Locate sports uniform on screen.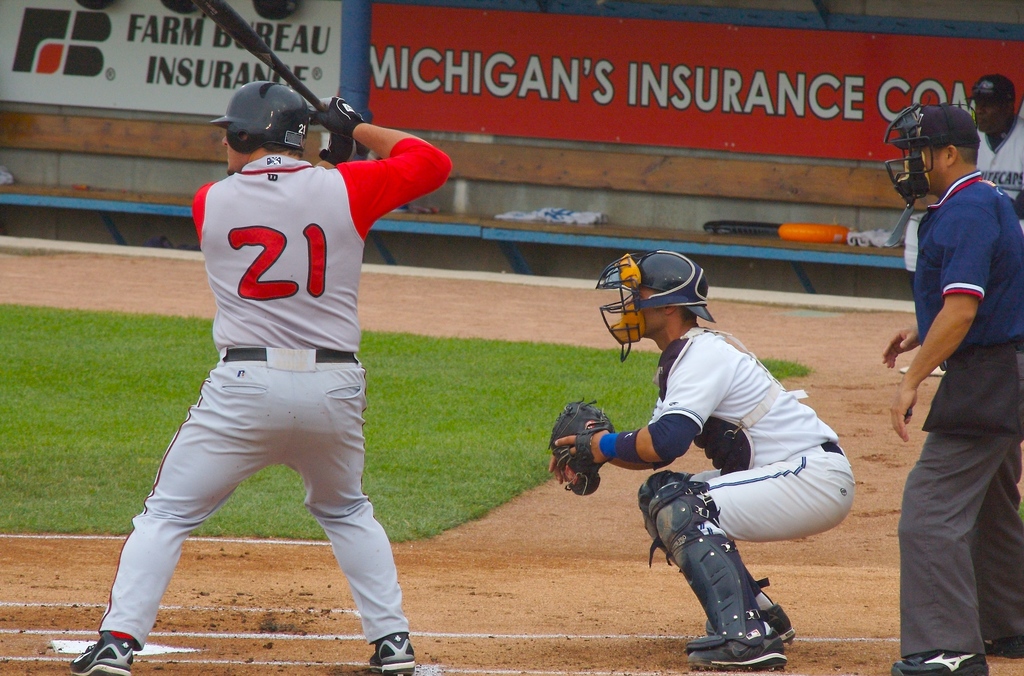
On screen at [x1=554, y1=243, x2=872, y2=666].
